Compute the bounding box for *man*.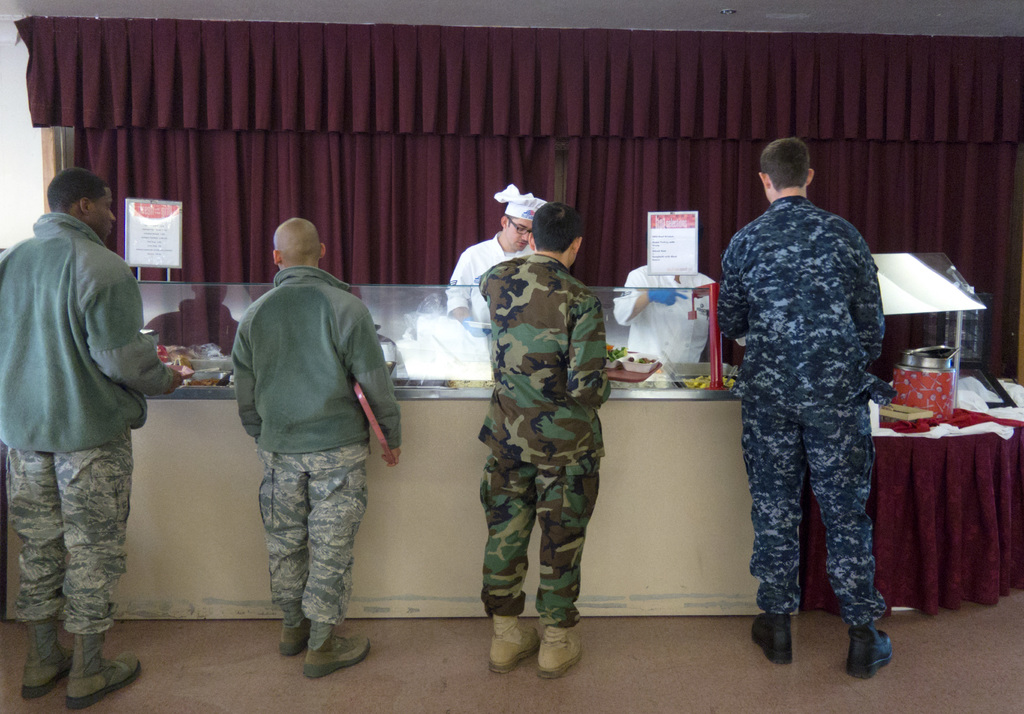
{"x1": 716, "y1": 134, "x2": 891, "y2": 683}.
